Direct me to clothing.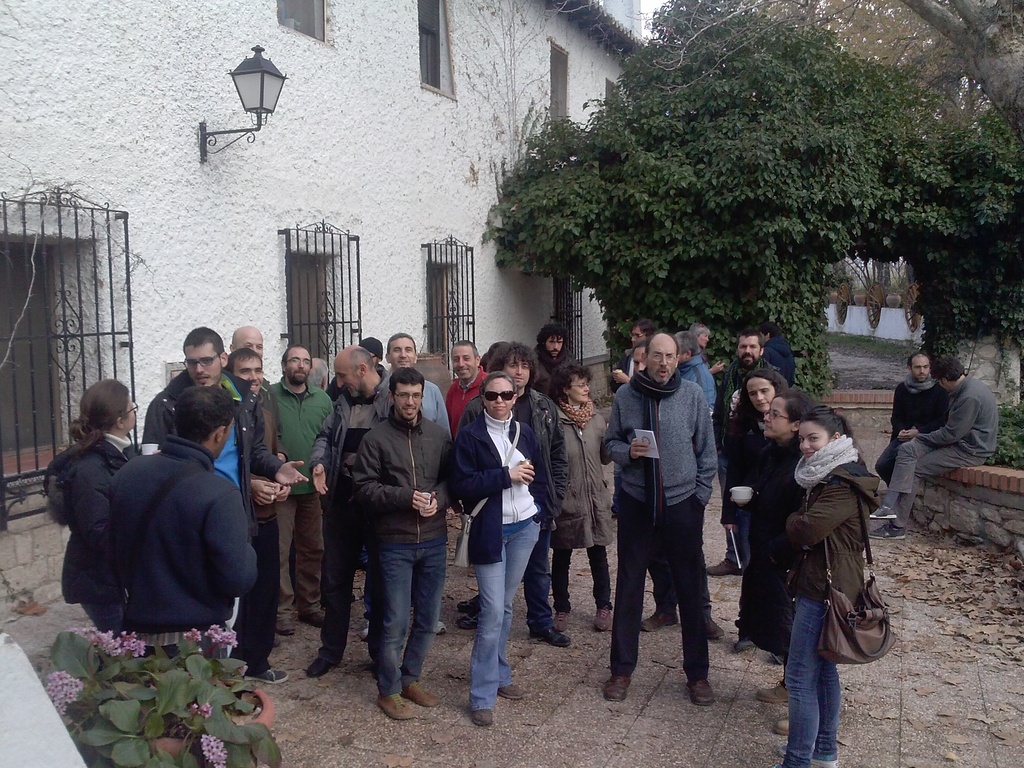
Direction: rect(449, 376, 485, 422).
